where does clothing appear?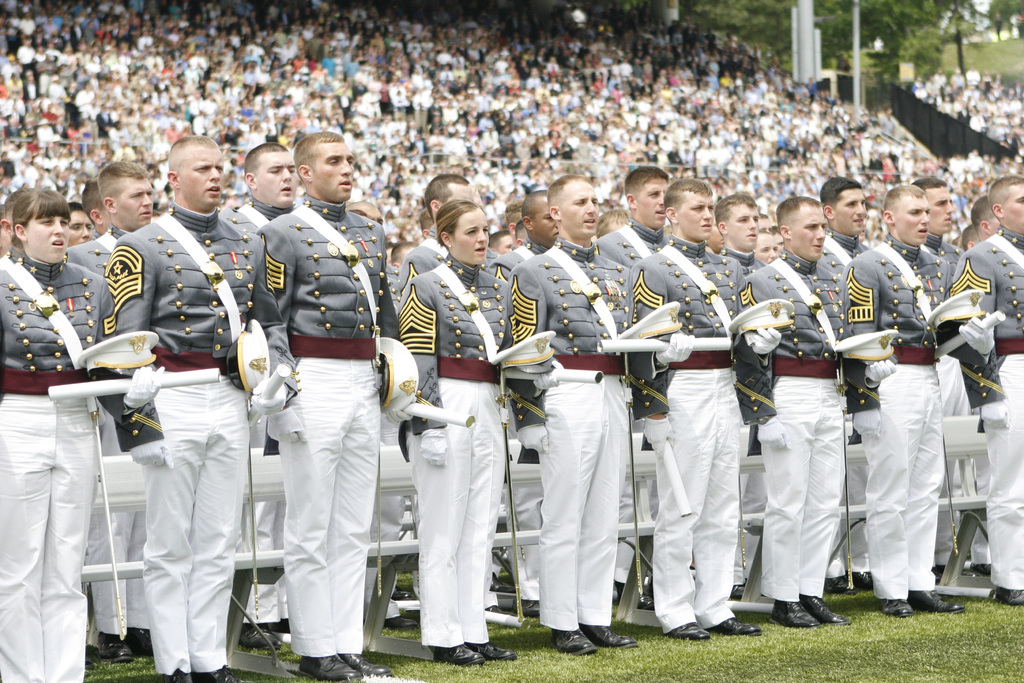
Appears at <box>365,261,406,622</box>.
